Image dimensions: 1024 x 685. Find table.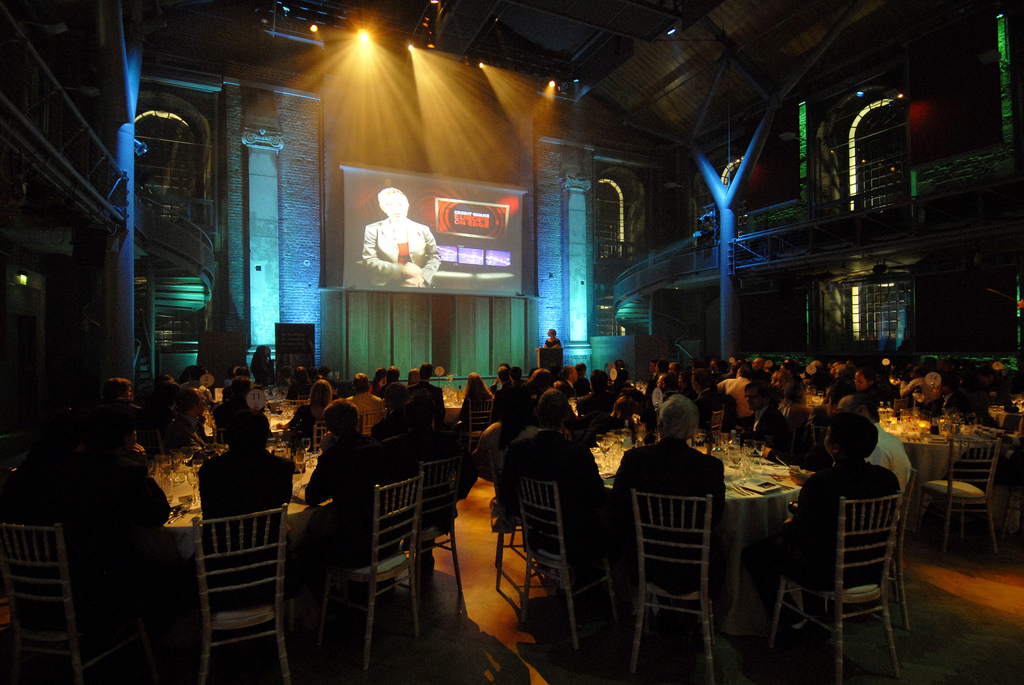
region(858, 401, 1014, 486).
